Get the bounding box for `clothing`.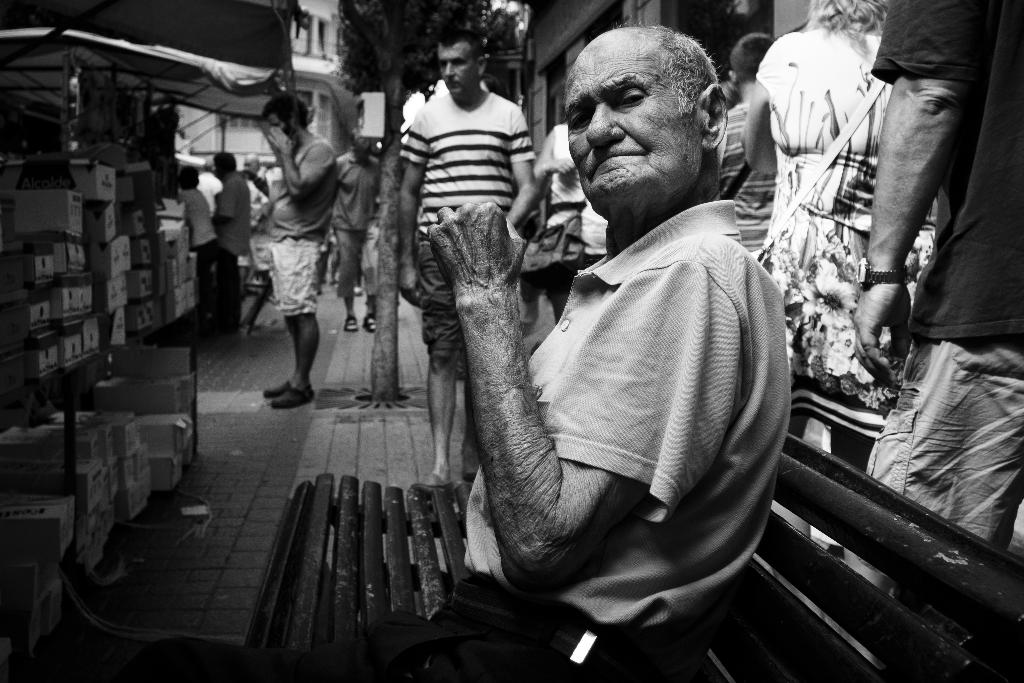
(327, 150, 383, 297).
